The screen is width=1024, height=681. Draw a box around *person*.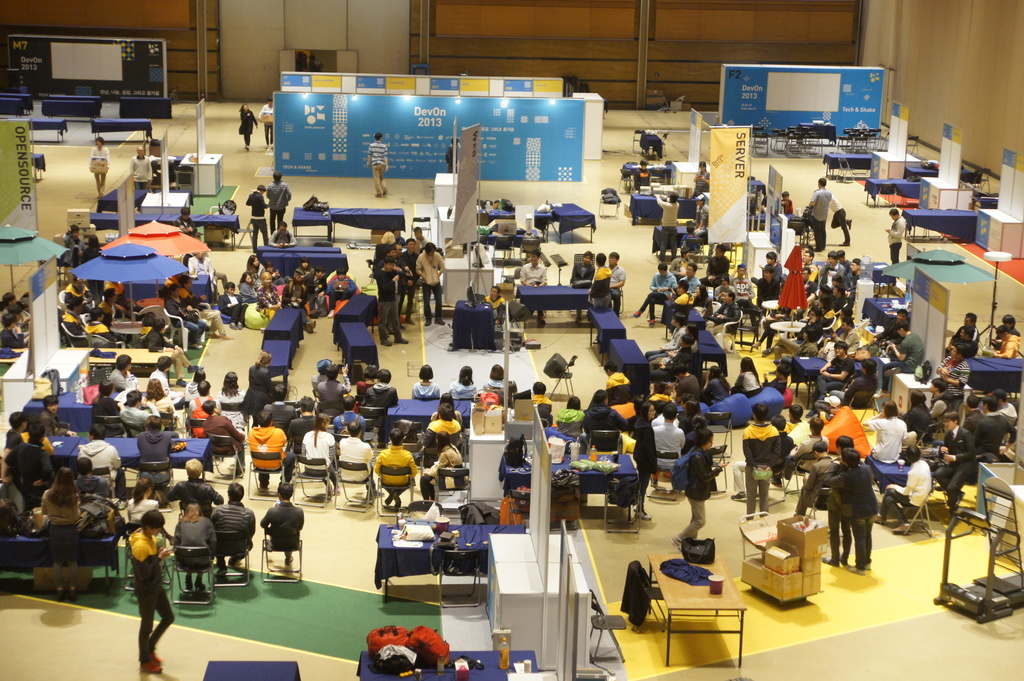
BBox(998, 314, 1020, 335).
